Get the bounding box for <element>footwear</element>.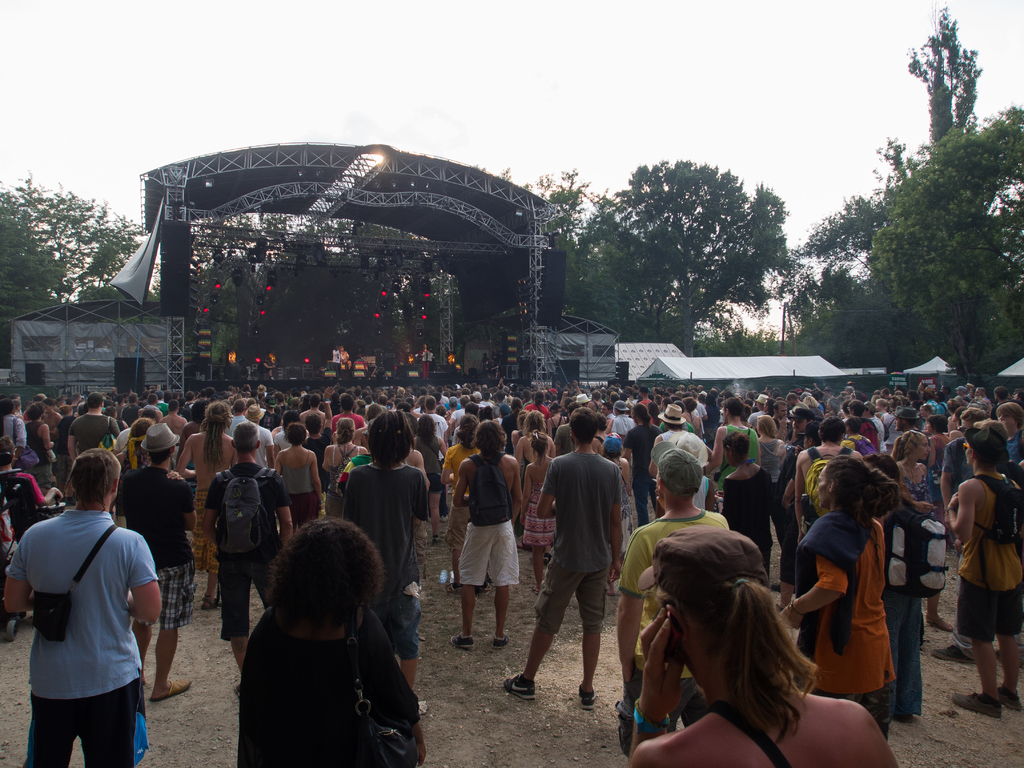
x1=157, y1=678, x2=195, y2=698.
